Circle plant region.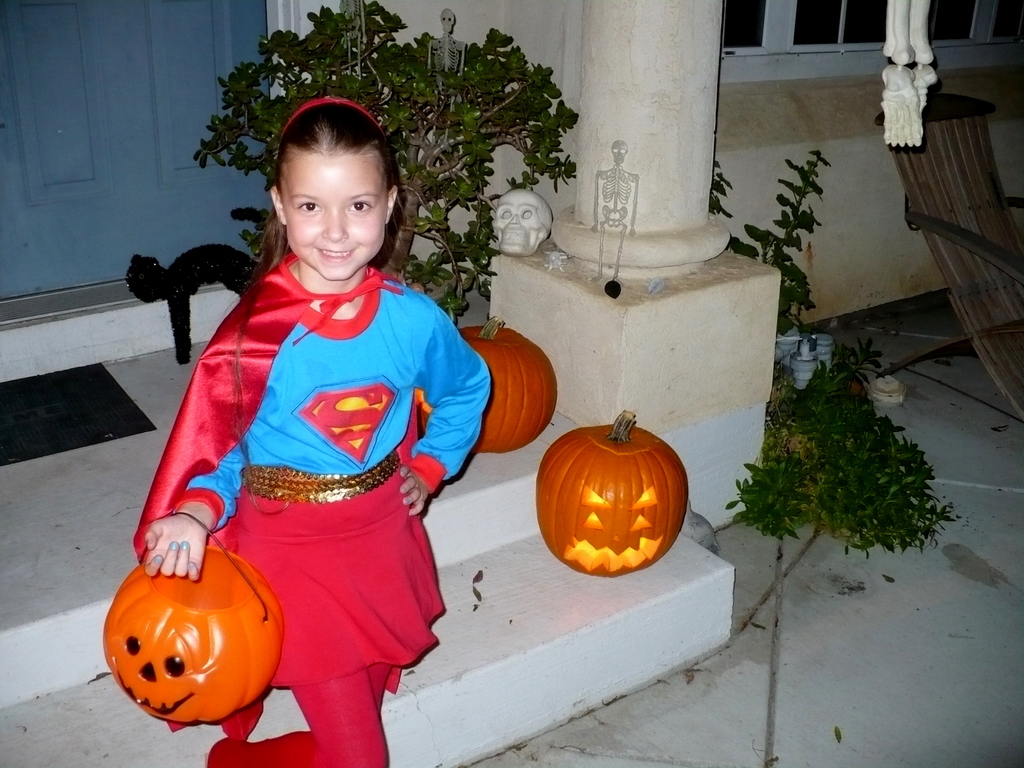
Region: rect(714, 331, 956, 563).
